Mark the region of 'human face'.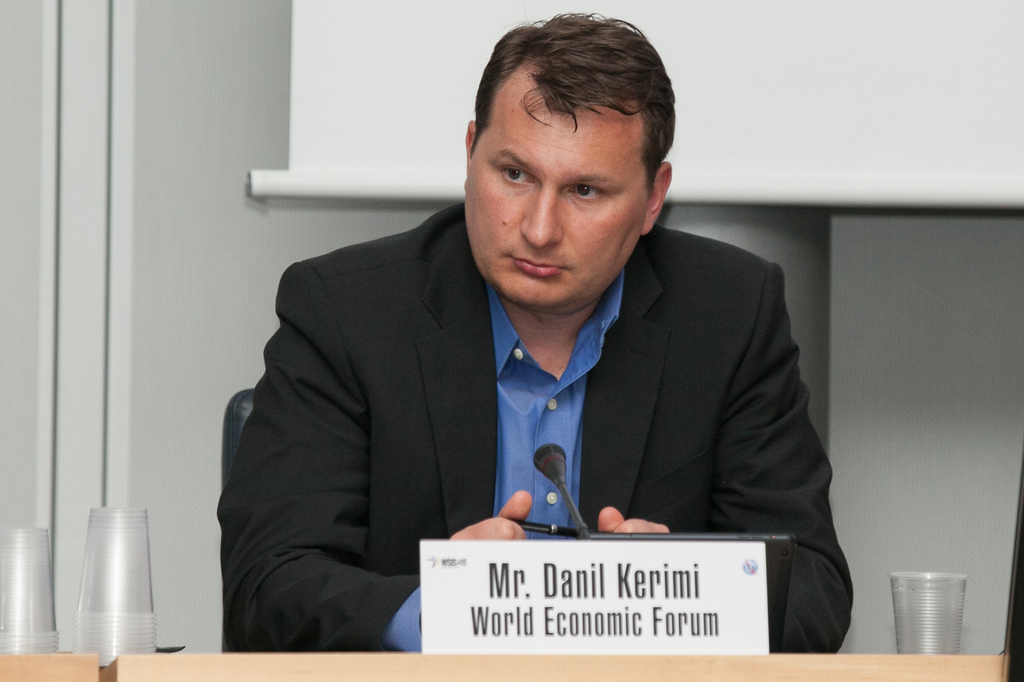
Region: 463 102 650 309.
